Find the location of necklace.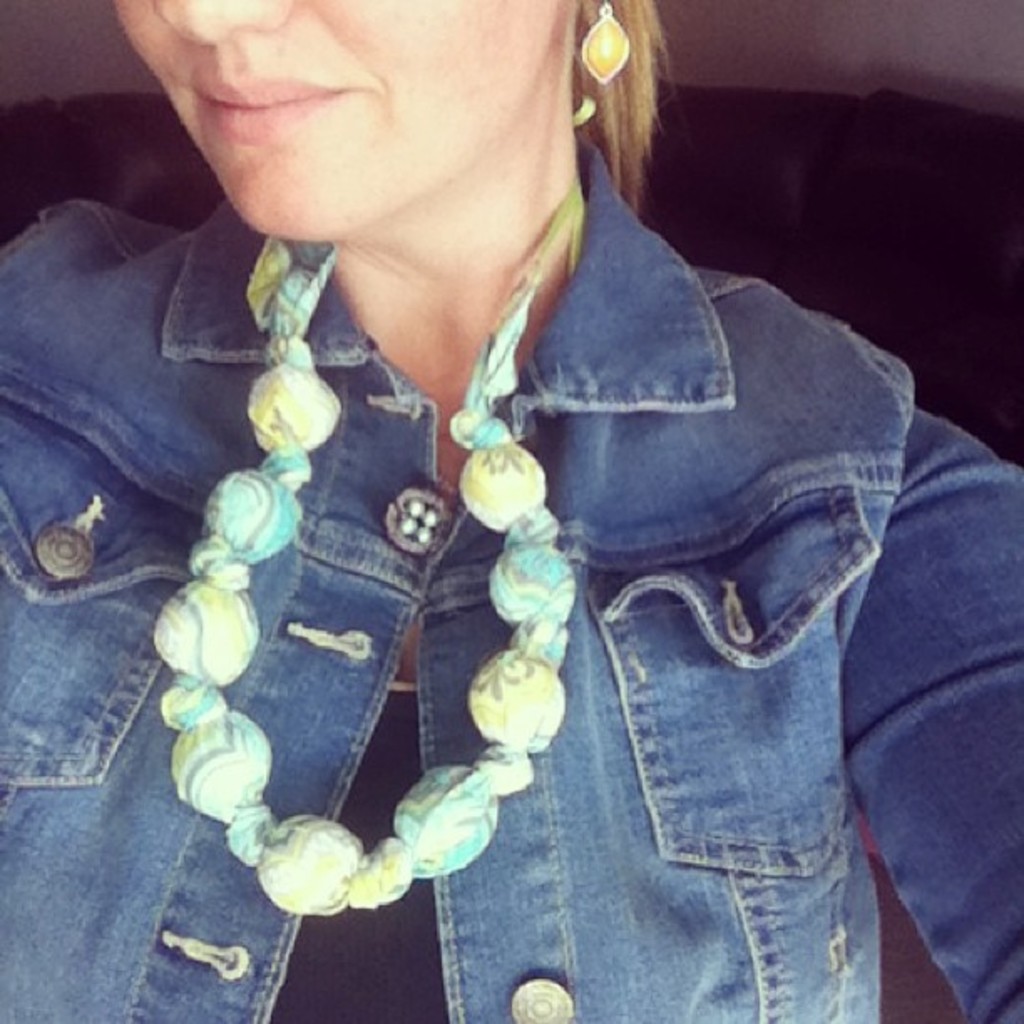
Location: region(212, 278, 540, 986).
